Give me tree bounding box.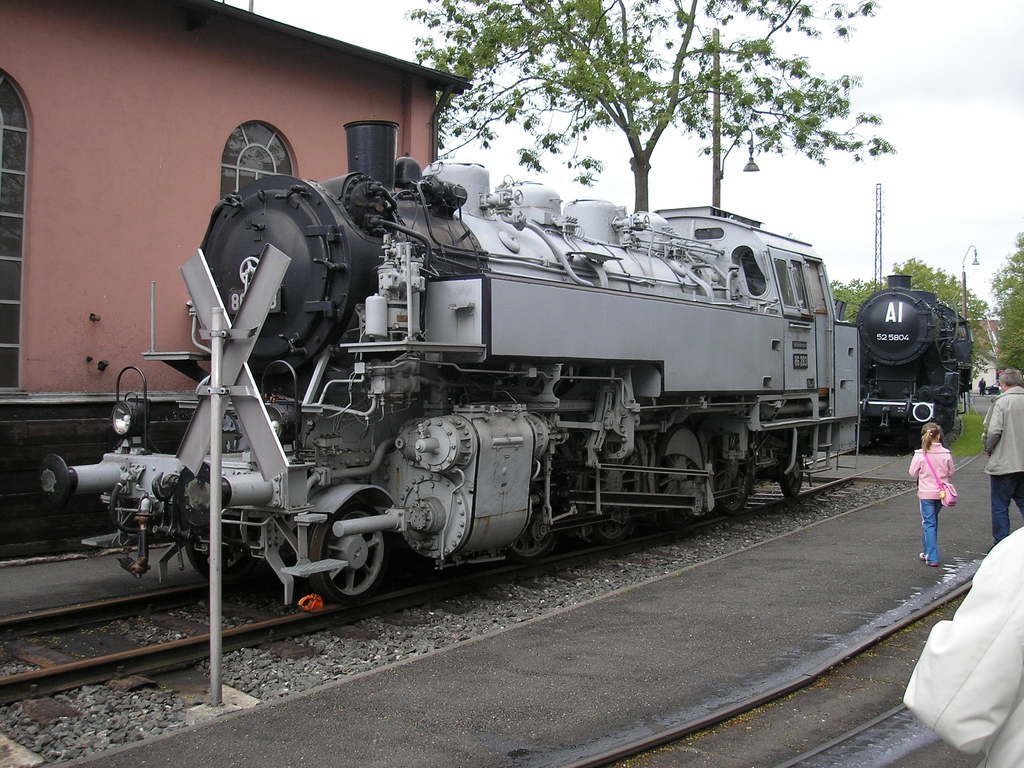
x1=981, y1=226, x2=1023, y2=385.
